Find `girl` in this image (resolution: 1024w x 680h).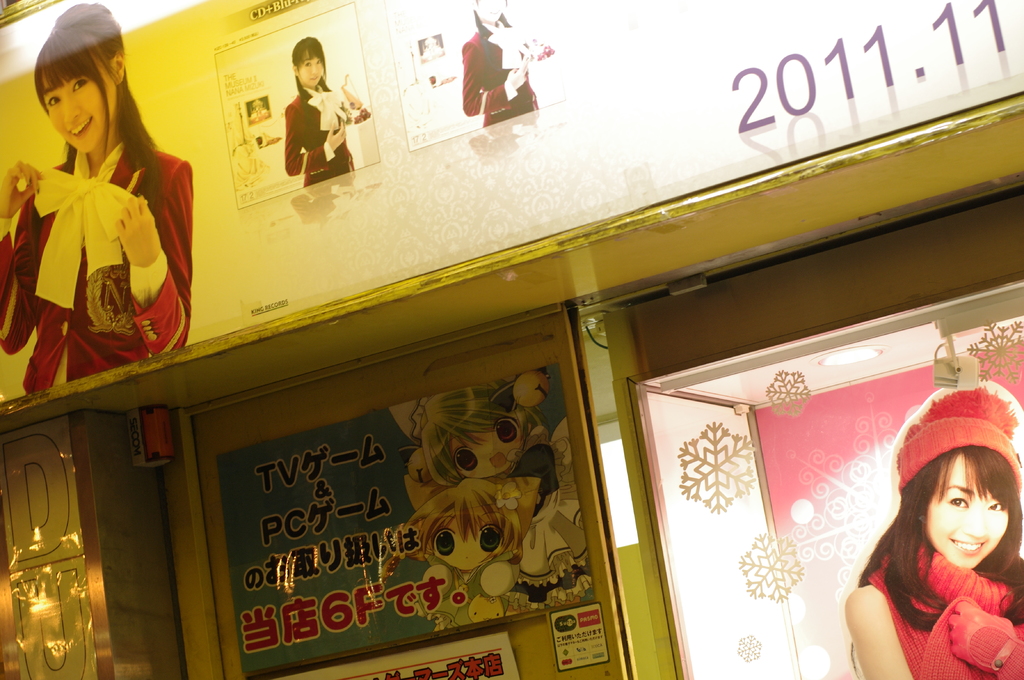
[456, 0, 534, 132].
